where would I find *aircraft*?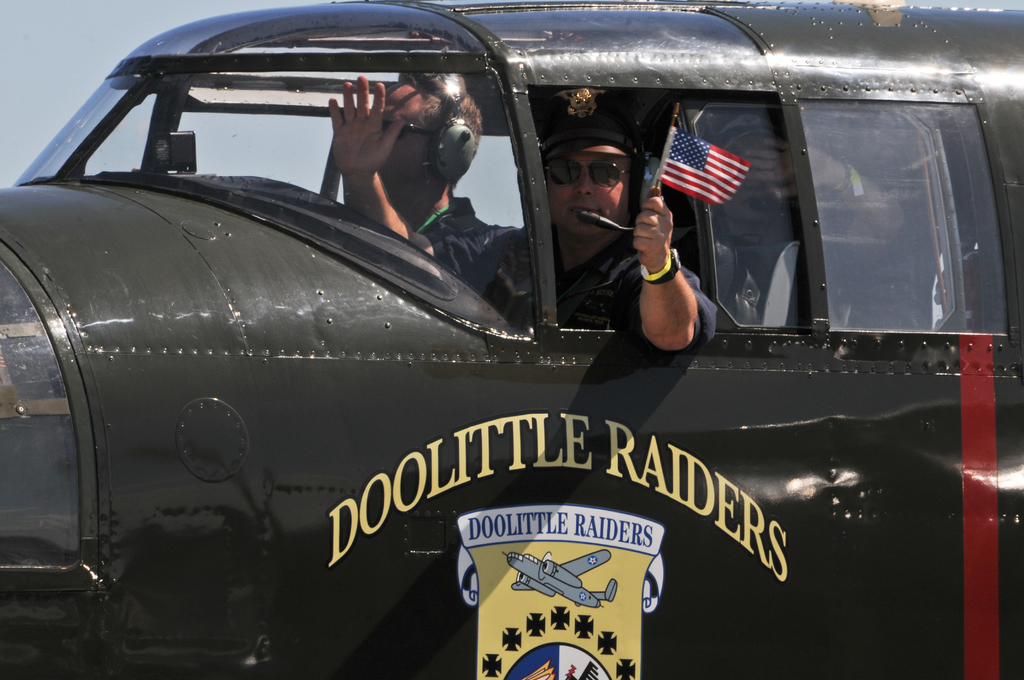
At x1=0 y1=1 x2=1023 y2=656.
